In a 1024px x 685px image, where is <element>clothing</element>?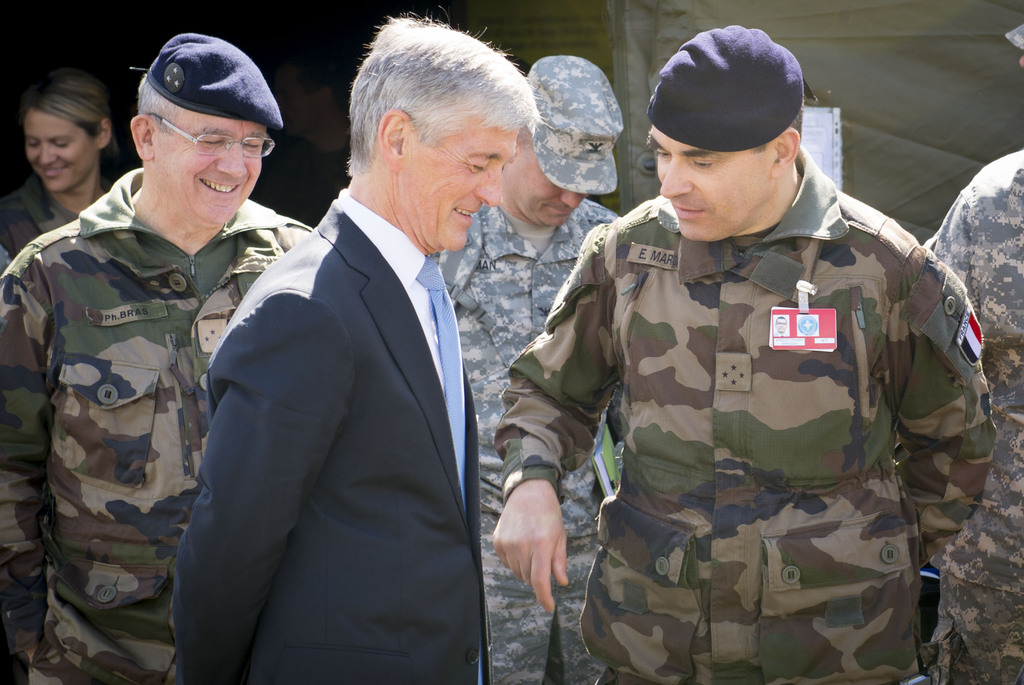
8/144/254/639.
